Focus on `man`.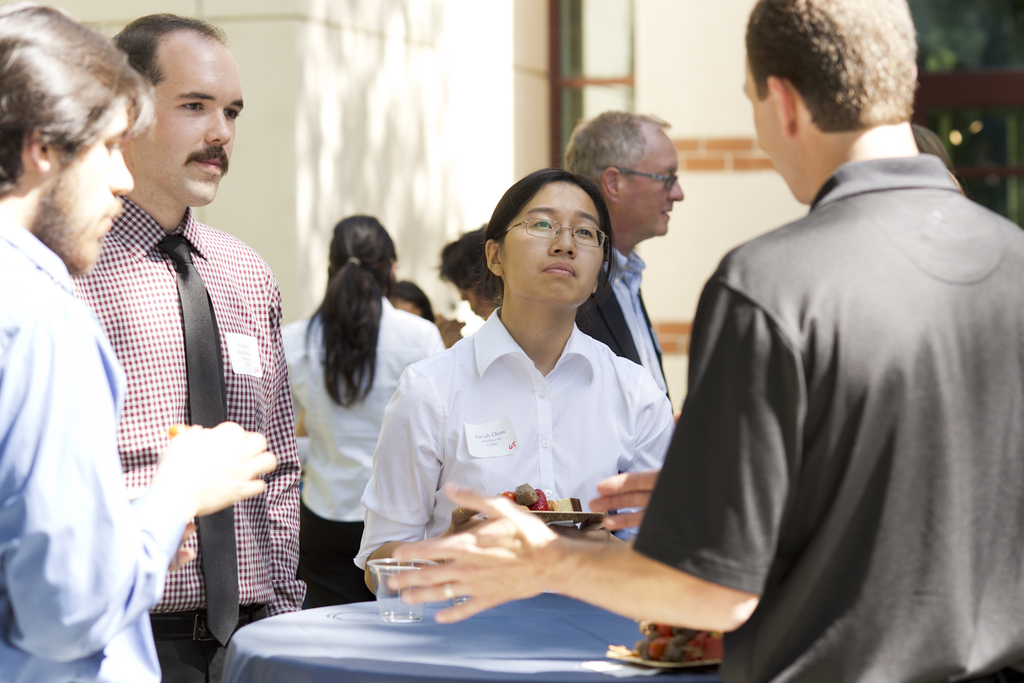
Focused at box(388, 0, 1023, 682).
